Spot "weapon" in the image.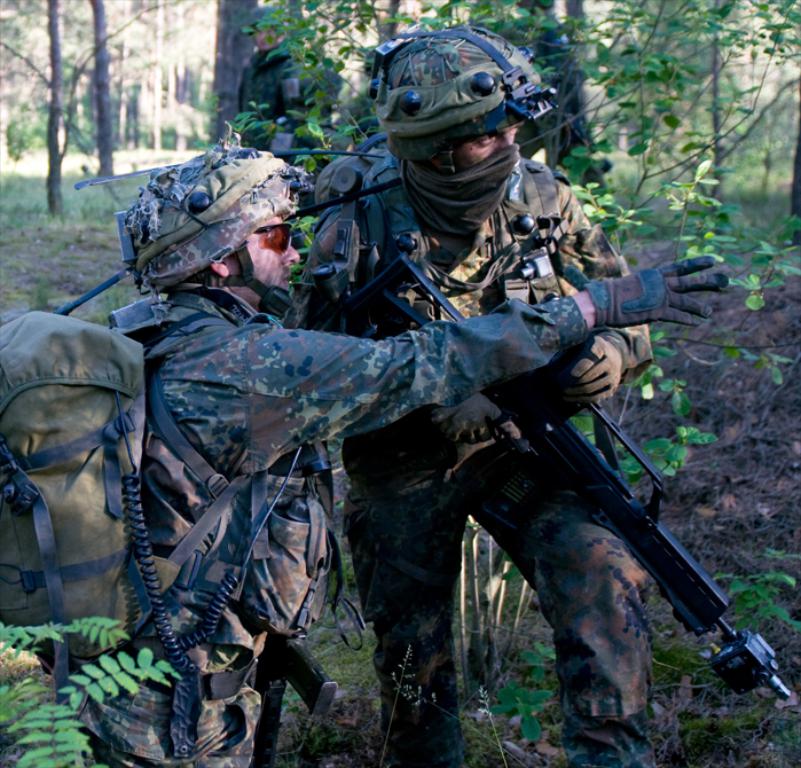
"weapon" found at x1=254 y1=637 x2=332 y2=767.
